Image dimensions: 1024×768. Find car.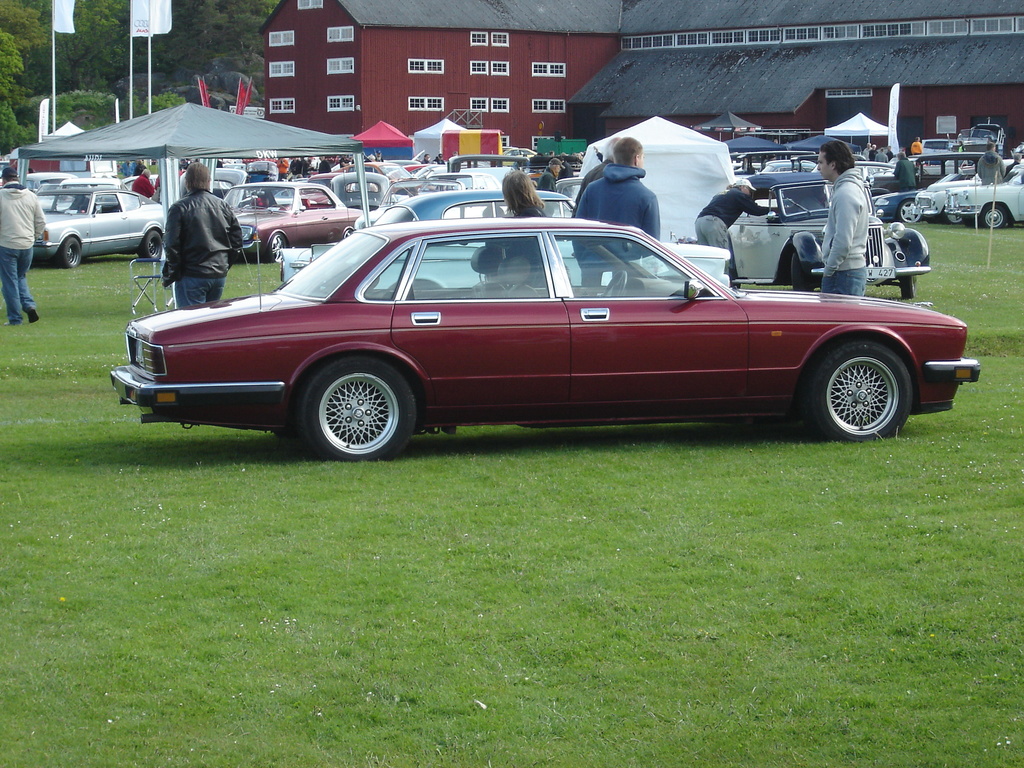
rect(51, 205, 962, 468).
